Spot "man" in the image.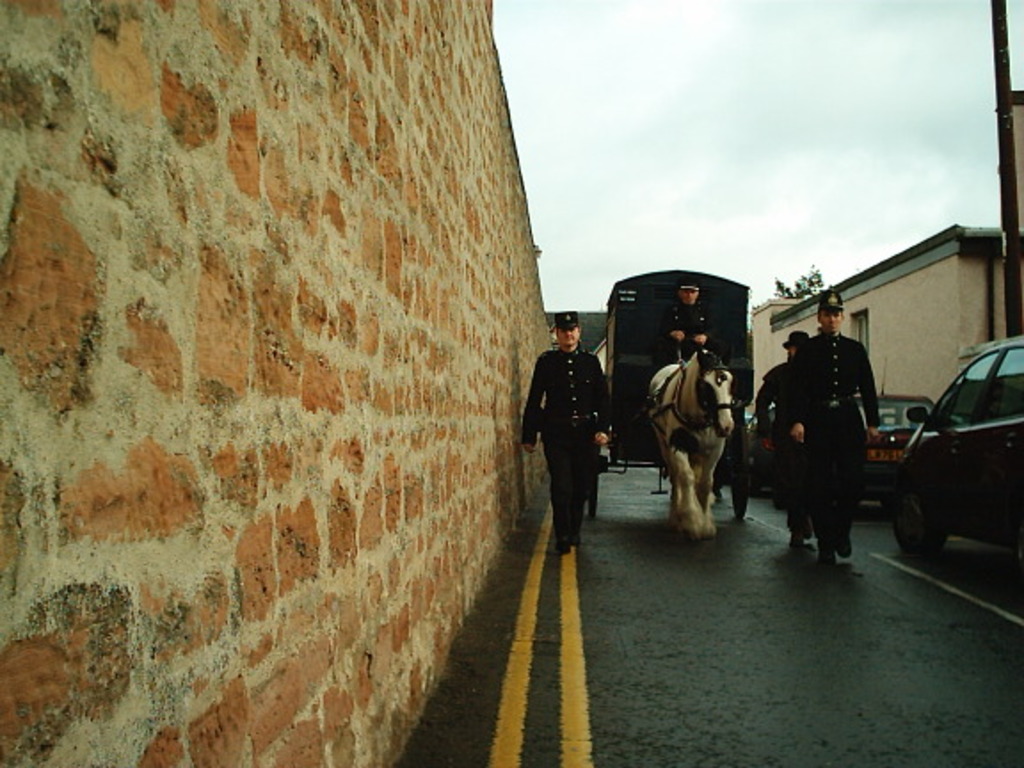
"man" found at {"x1": 539, "y1": 309, "x2": 626, "y2": 551}.
